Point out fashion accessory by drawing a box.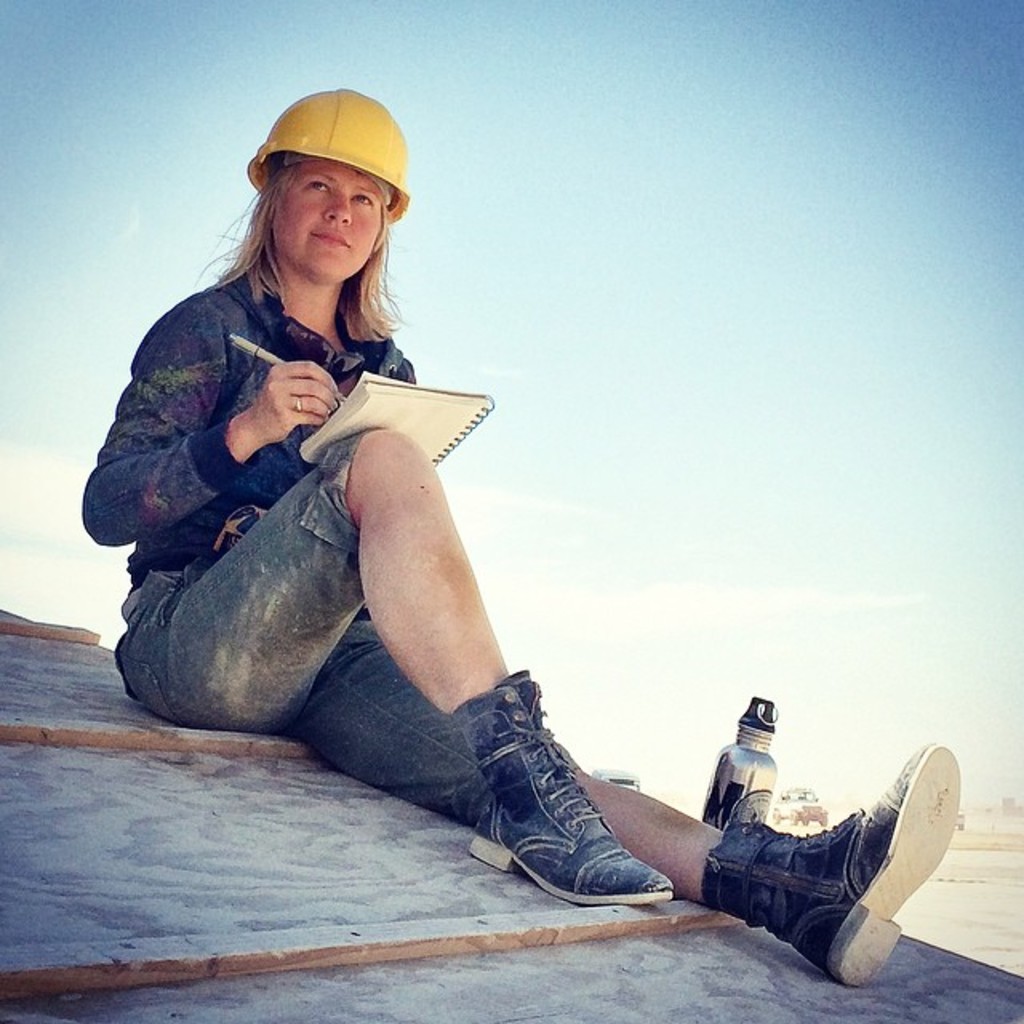
x1=290, y1=392, x2=306, y2=416.
